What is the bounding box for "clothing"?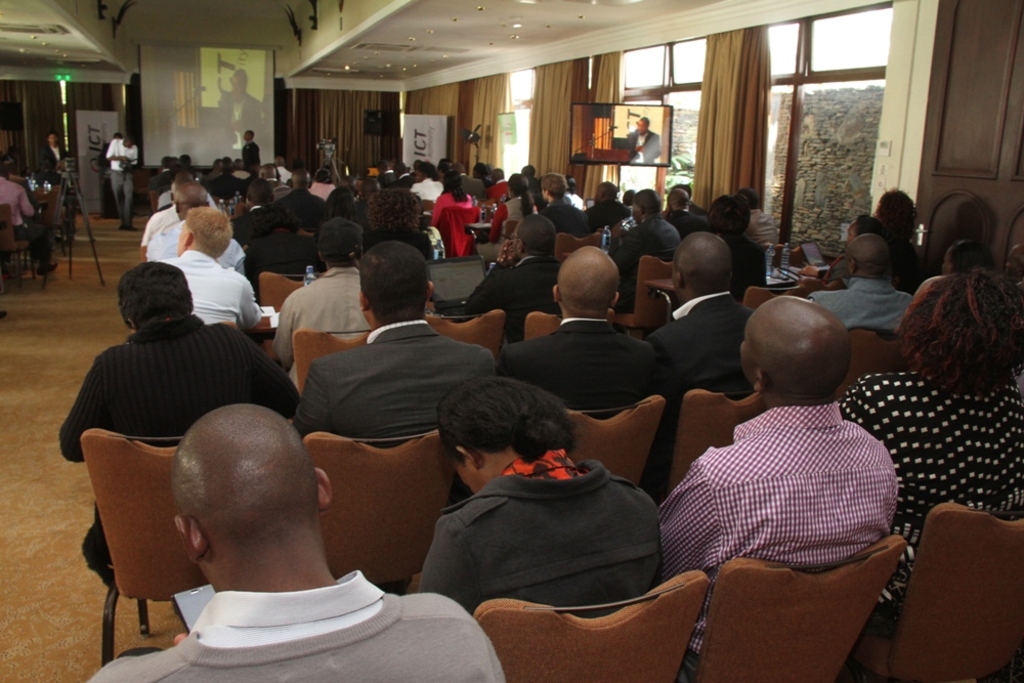
524, 181, 540, 204.
